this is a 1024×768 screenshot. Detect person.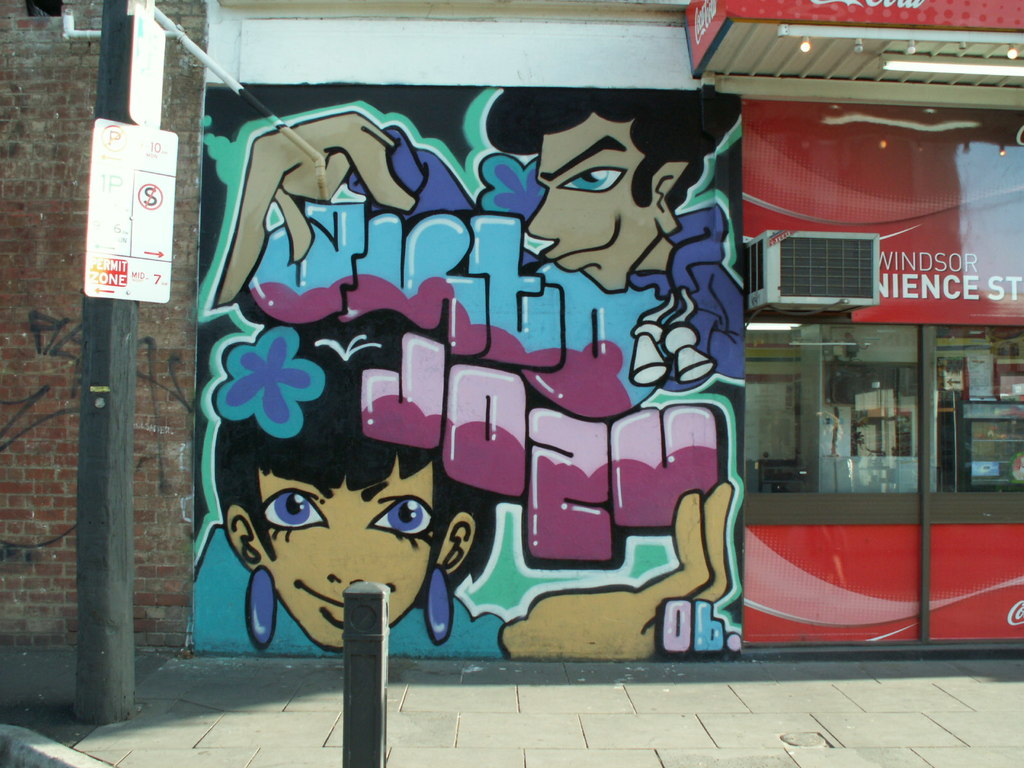
BBox(186, 284, 523, 663).
